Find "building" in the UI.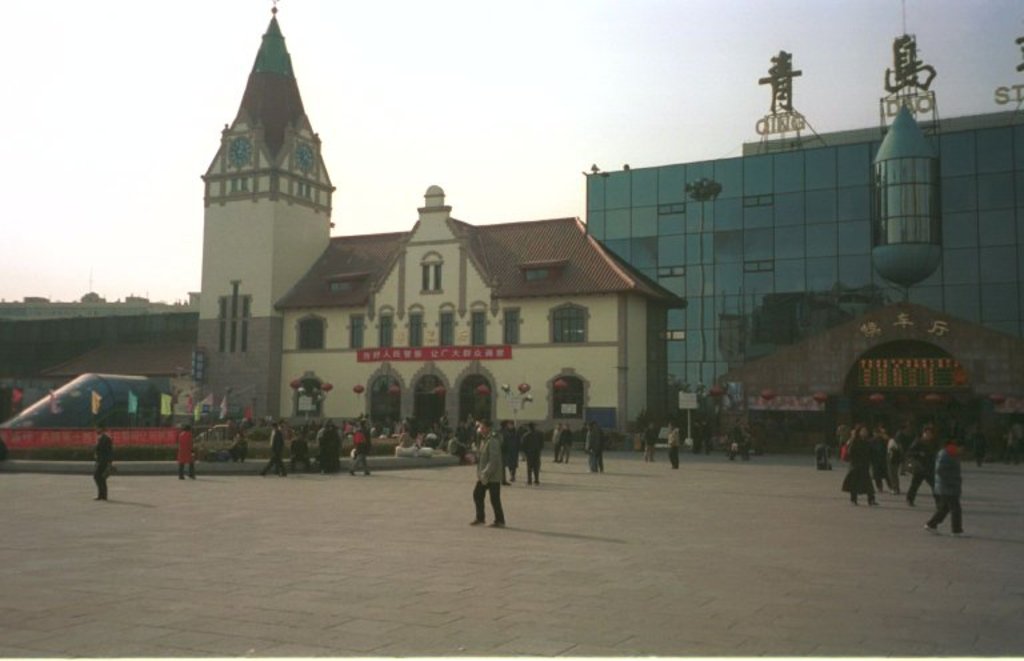
UI element at (0, 0, 673, 473).
